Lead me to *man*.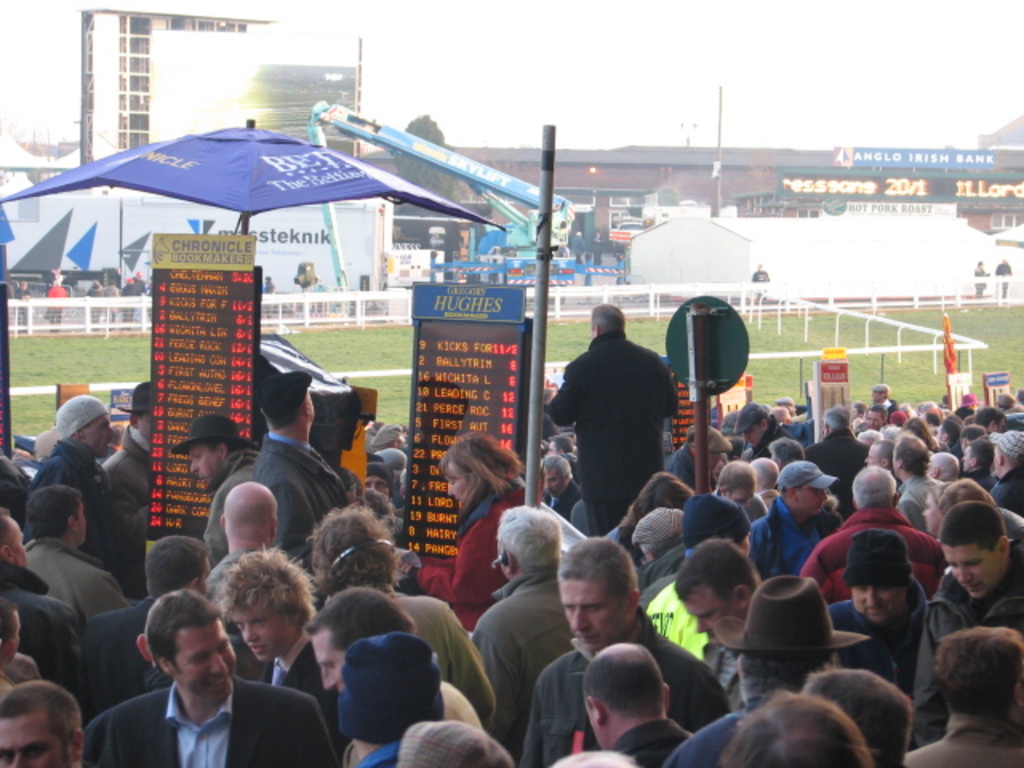
Lead to {"x1": 0, "y1": 504, "x2": 86, "y2": 701}.
